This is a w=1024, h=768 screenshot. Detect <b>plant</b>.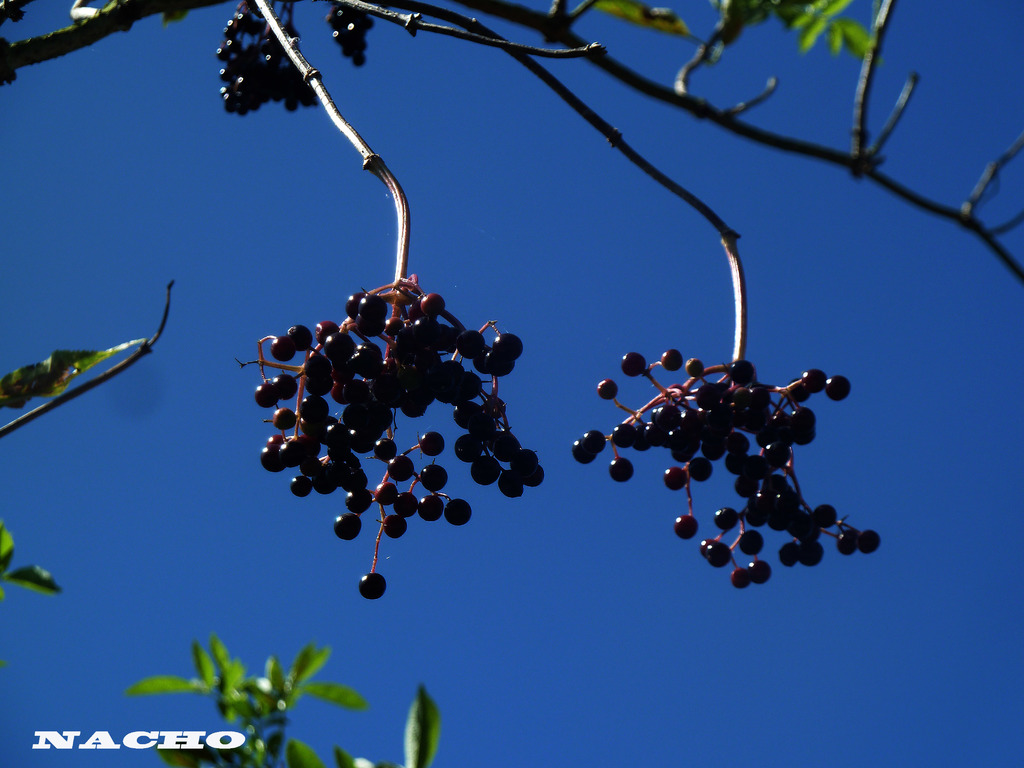
(x1=0, y1=326, x2=159, y2=609).
